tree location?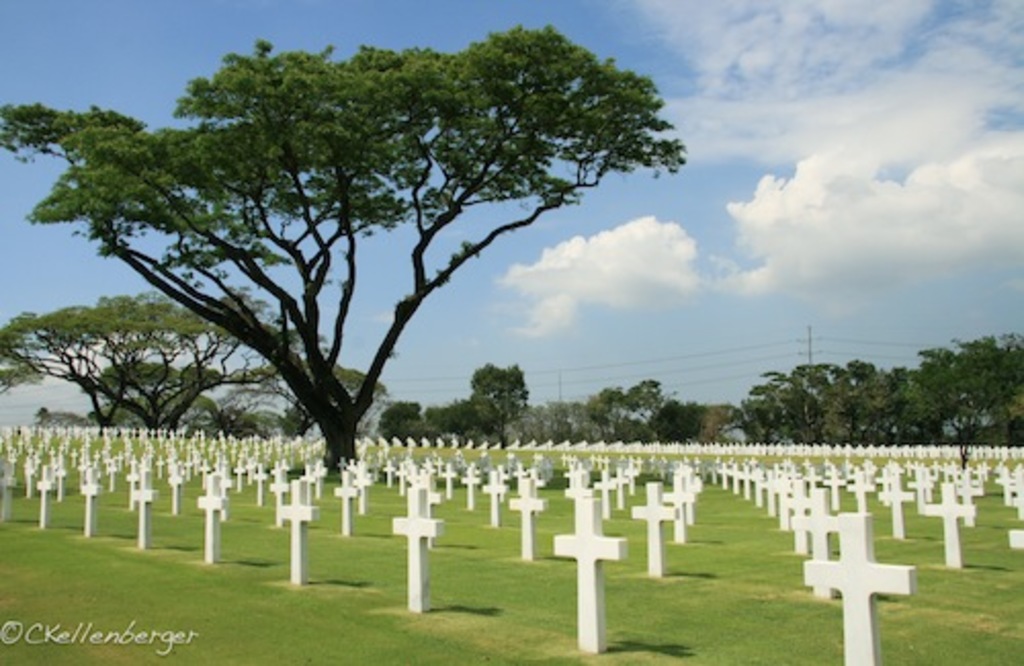
box(219, 357, 393, 449)
